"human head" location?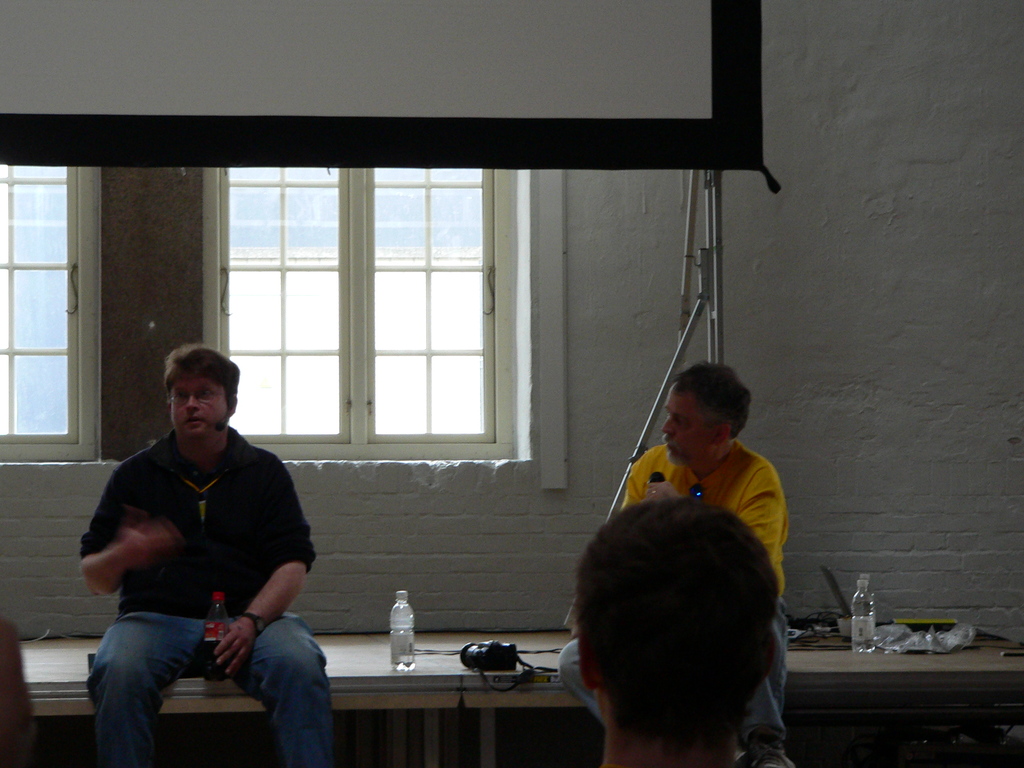
left=575, top=495, right=781, bottom=744
